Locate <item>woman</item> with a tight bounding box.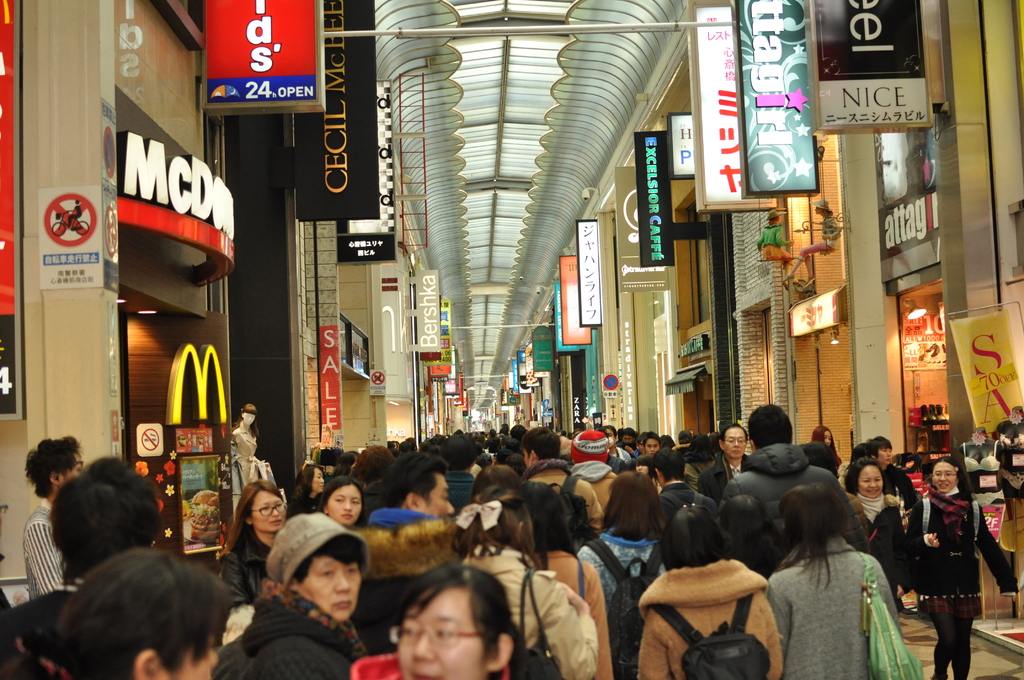
x1=336, y1=454, x2=349, y2=476.
